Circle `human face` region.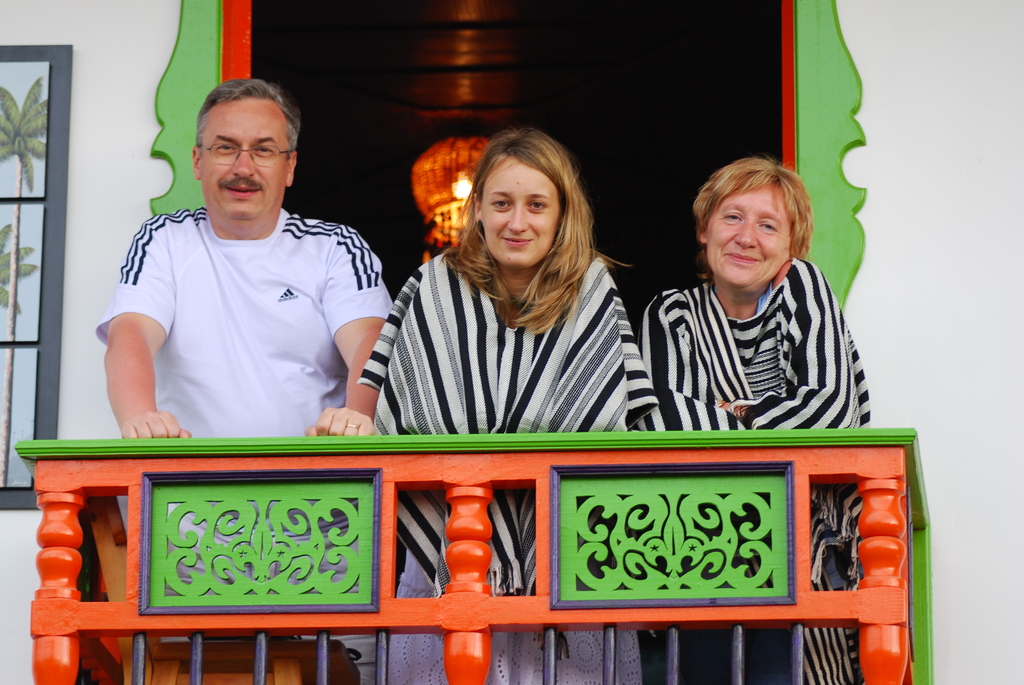
Region: l=702, t=184, r=796, b=290.
